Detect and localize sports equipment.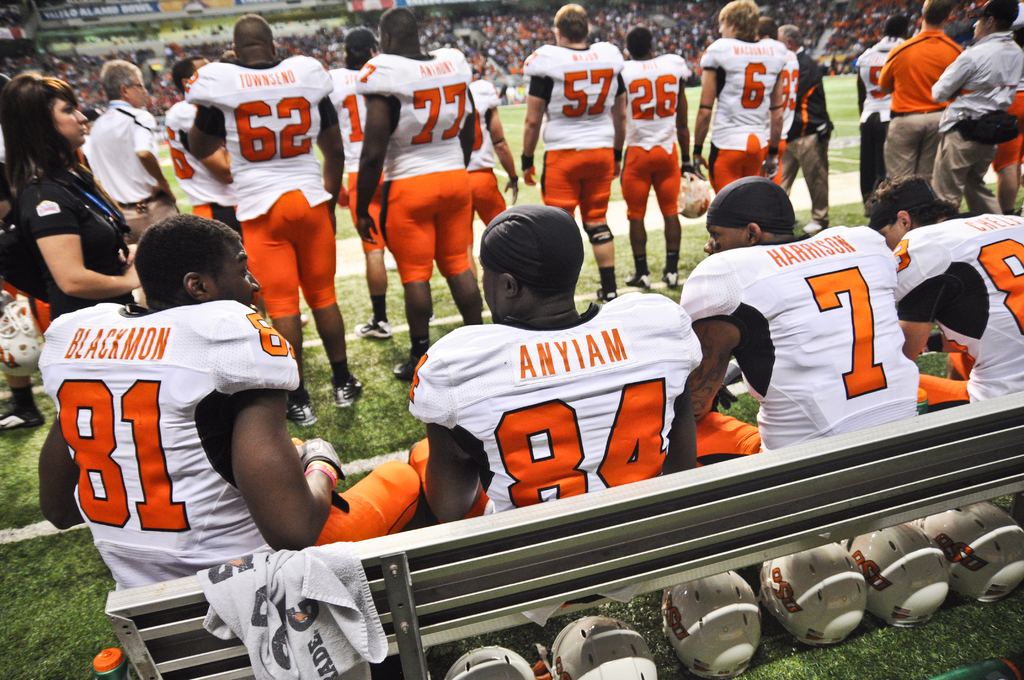
Localized at 913, 502, 1023, 613.
